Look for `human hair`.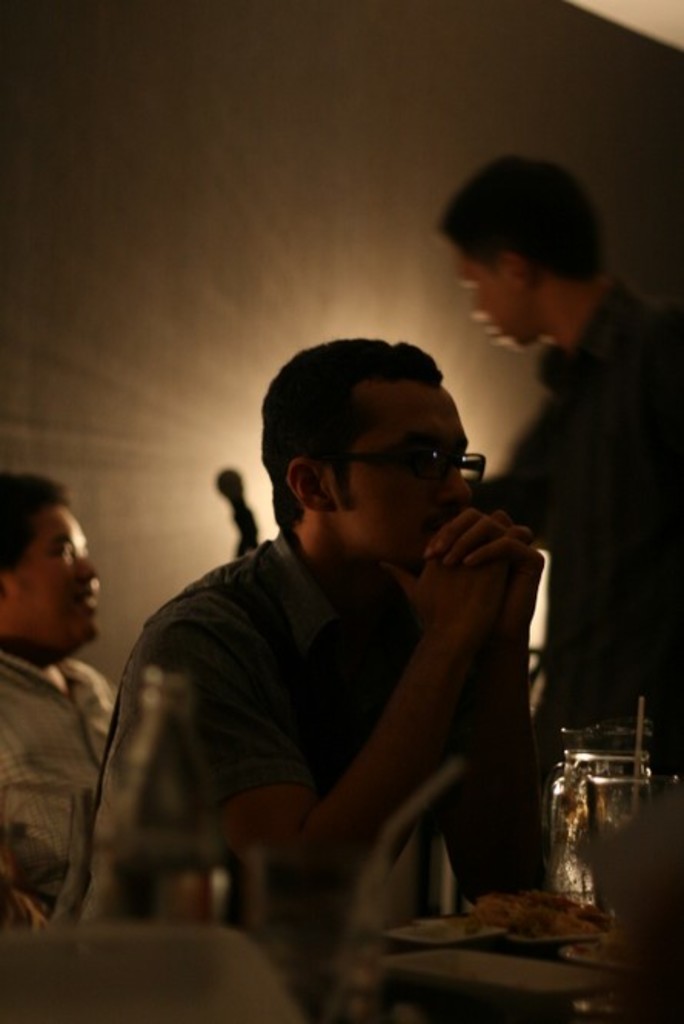
Found: (263,338,440,530).
